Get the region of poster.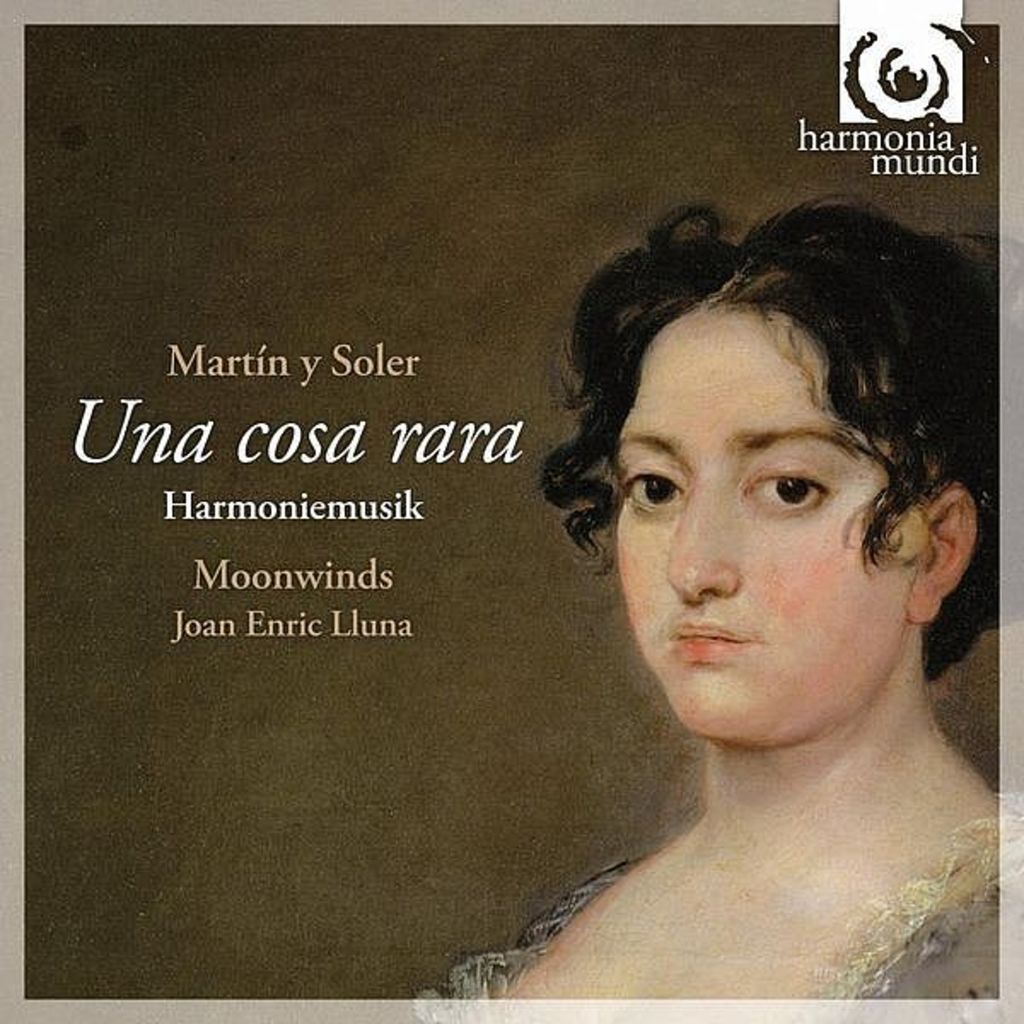
box(0, 0, 1022, 1022).
